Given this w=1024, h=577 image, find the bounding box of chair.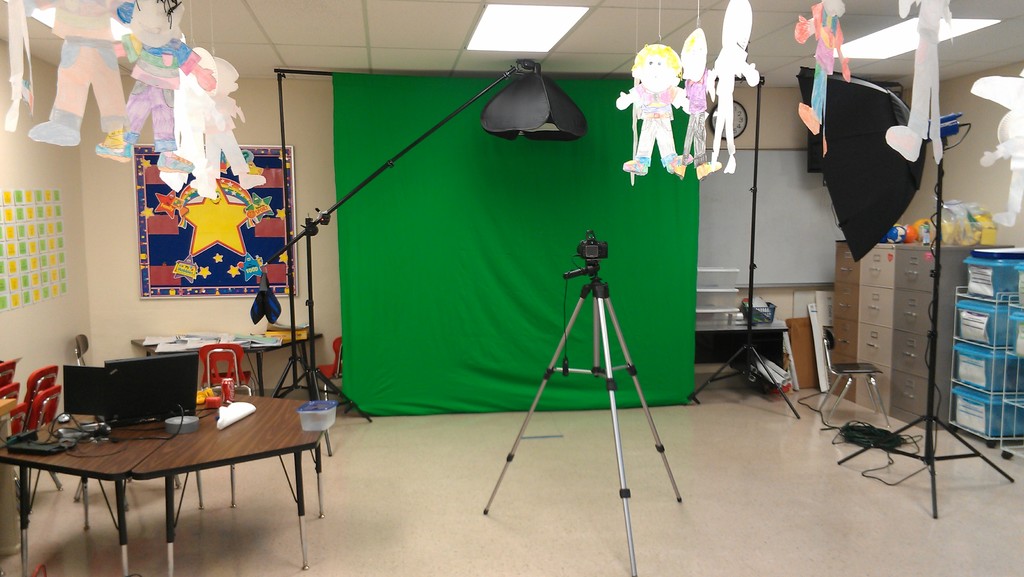
box(315, 334, 350, 410).
